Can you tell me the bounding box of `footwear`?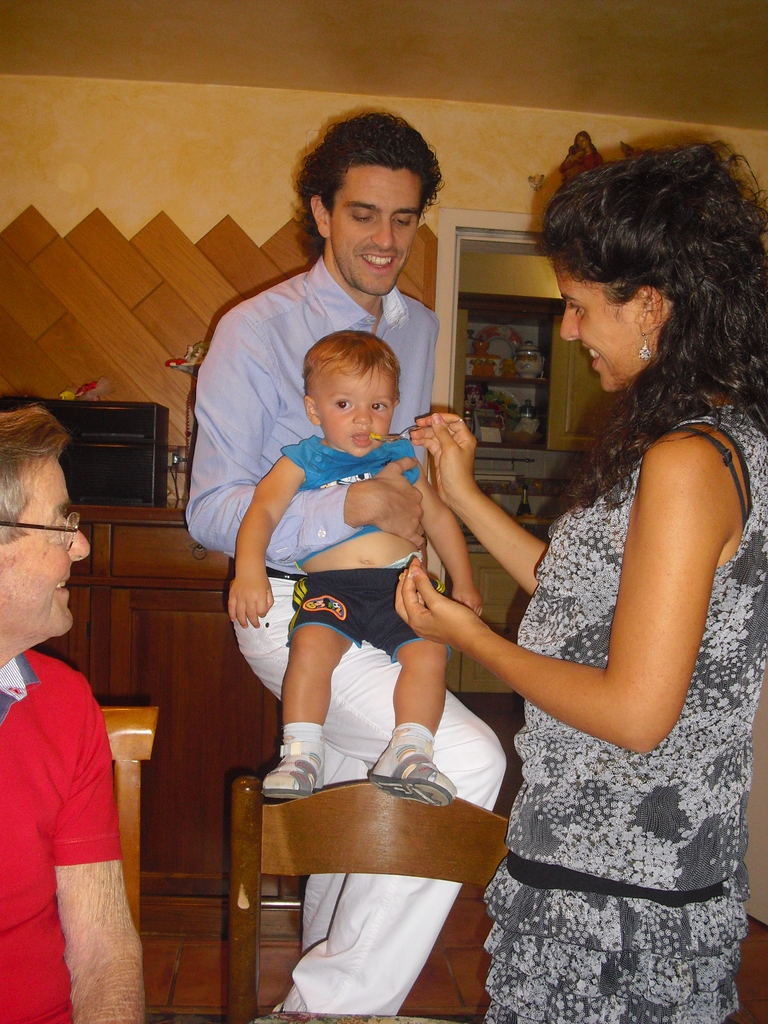
detection(260, 742, 324, 801).
